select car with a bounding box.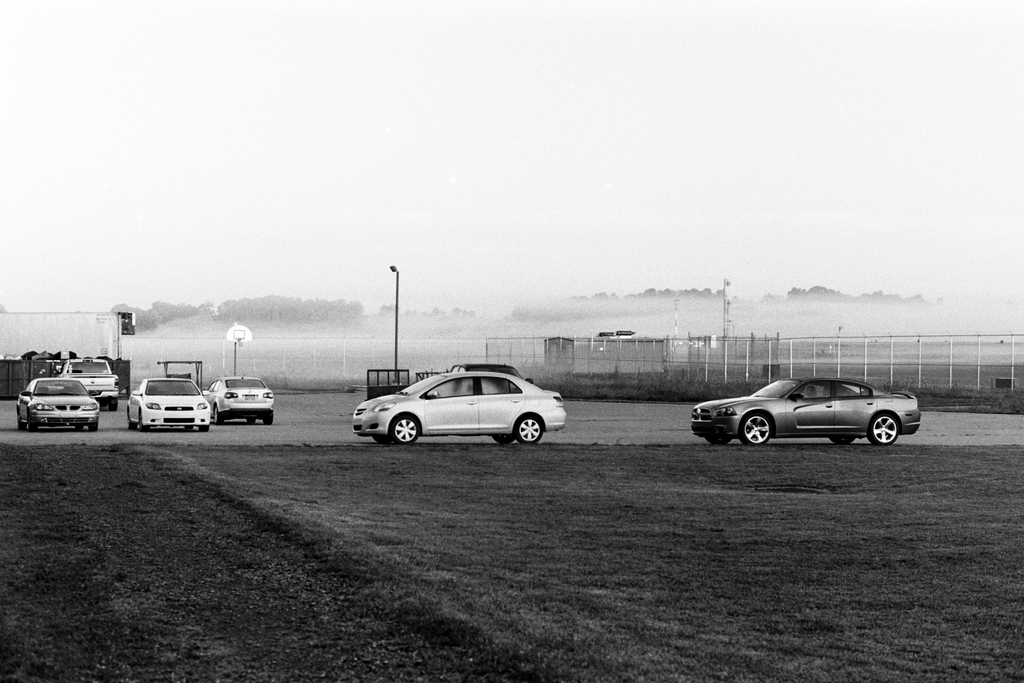
[left=124, top=378, right=210, bottom=431].
